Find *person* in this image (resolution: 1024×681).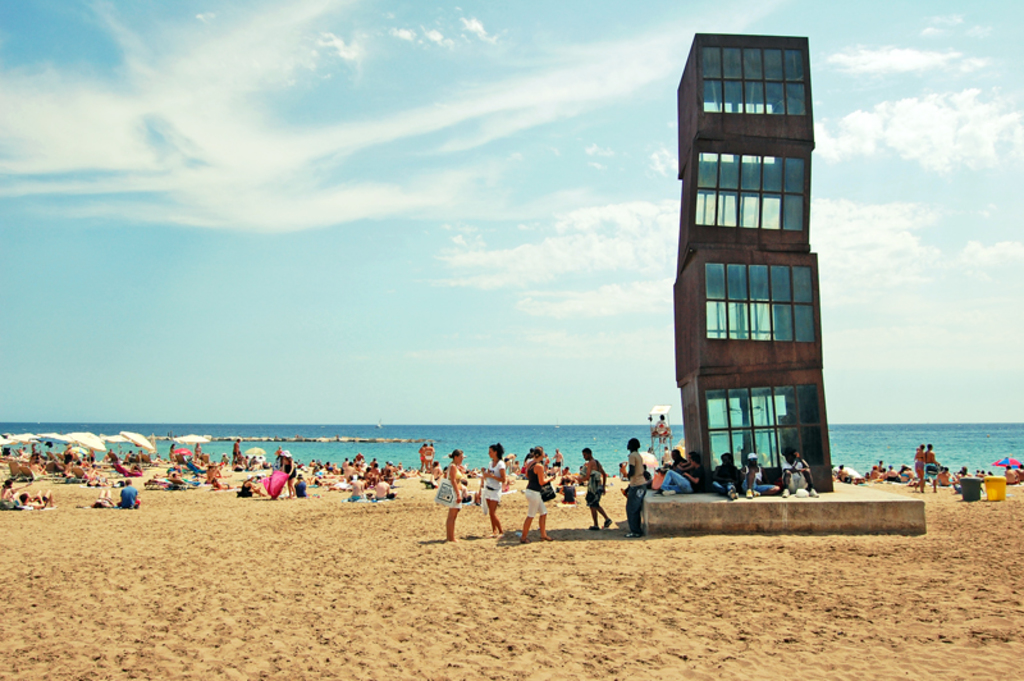
476/438/507/534.
